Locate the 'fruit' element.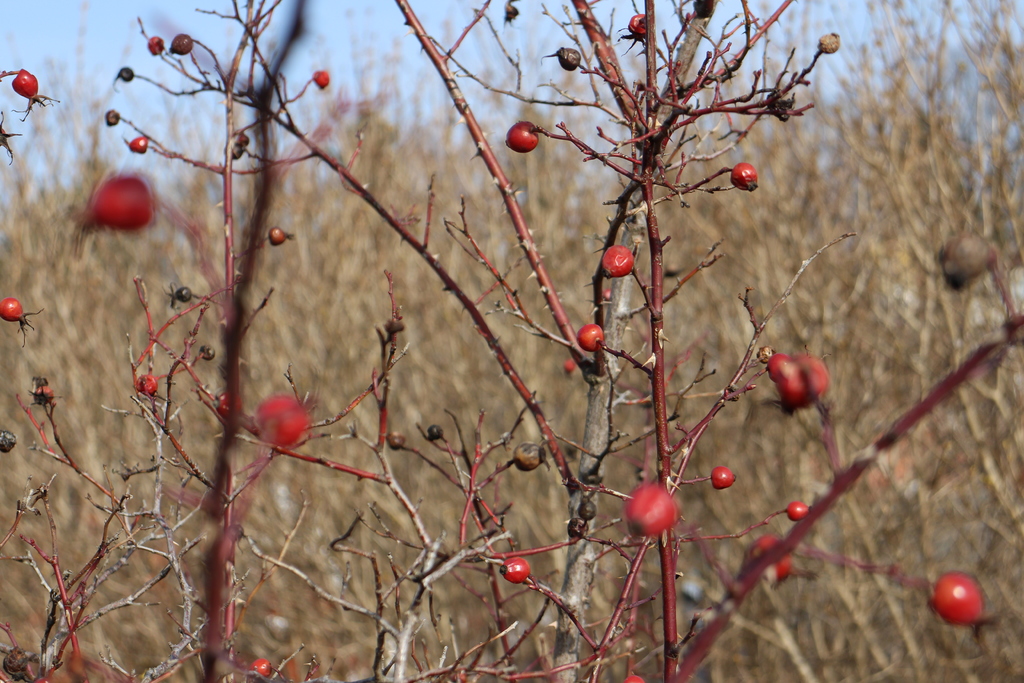
Element bbox: <region>504, 120, 541, 154</region>.
